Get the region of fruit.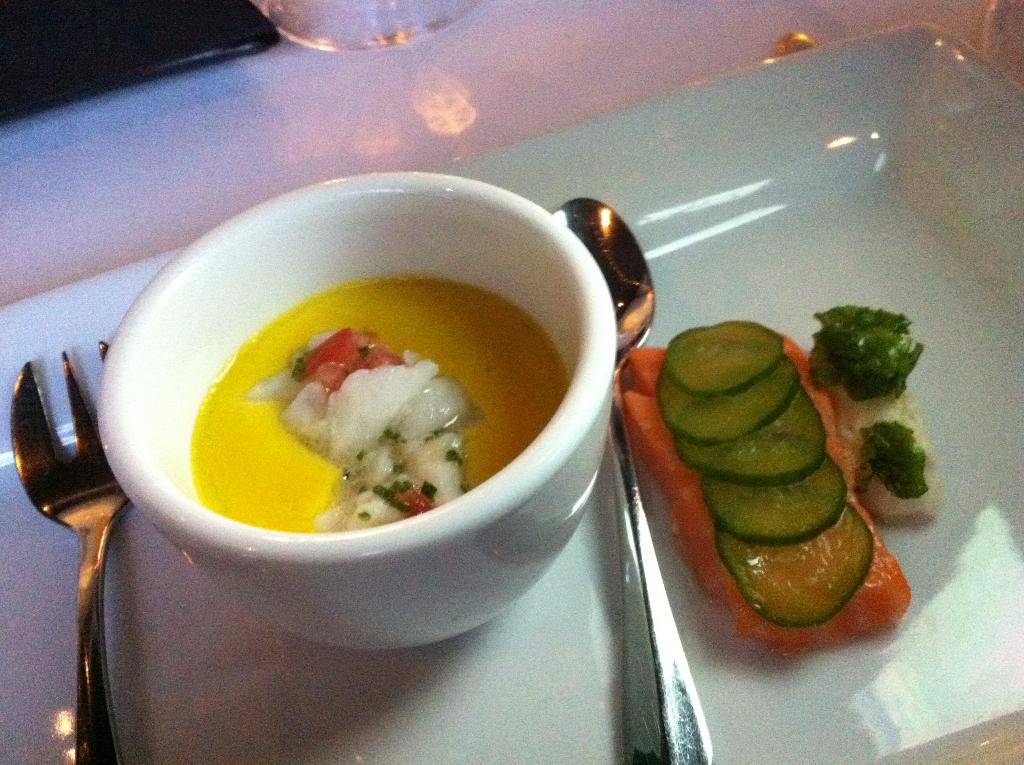
<box>719,494,892,637</box>.
